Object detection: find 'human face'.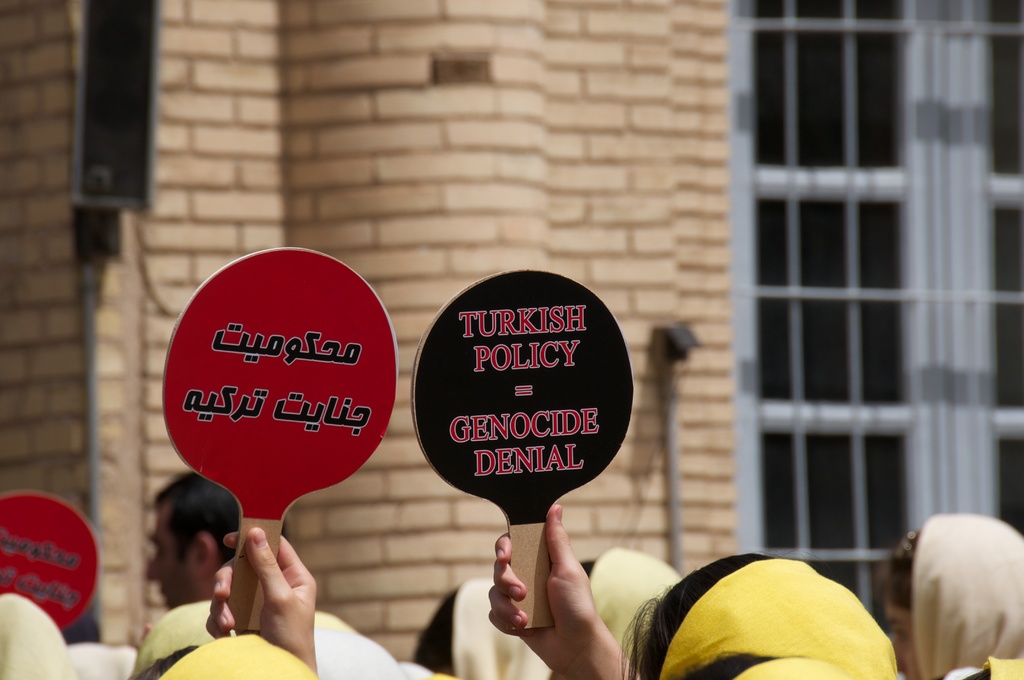
x1=145, y1=523, x2=197, y2=606.
